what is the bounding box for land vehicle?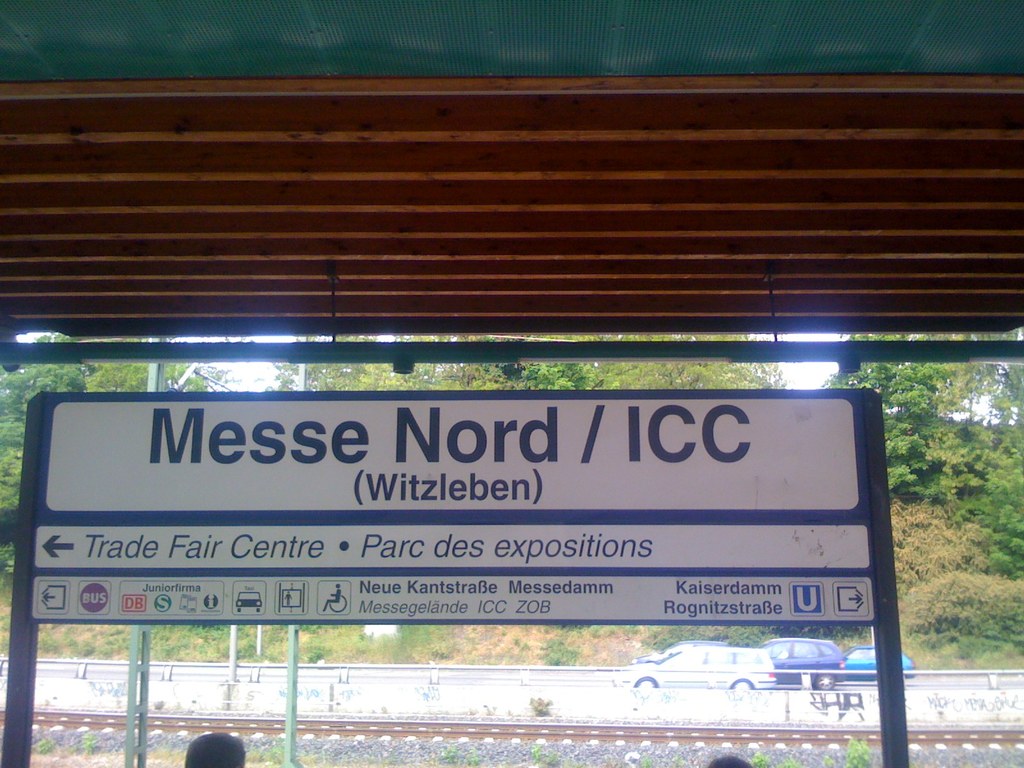
locate(842, 641, 916, 682).
